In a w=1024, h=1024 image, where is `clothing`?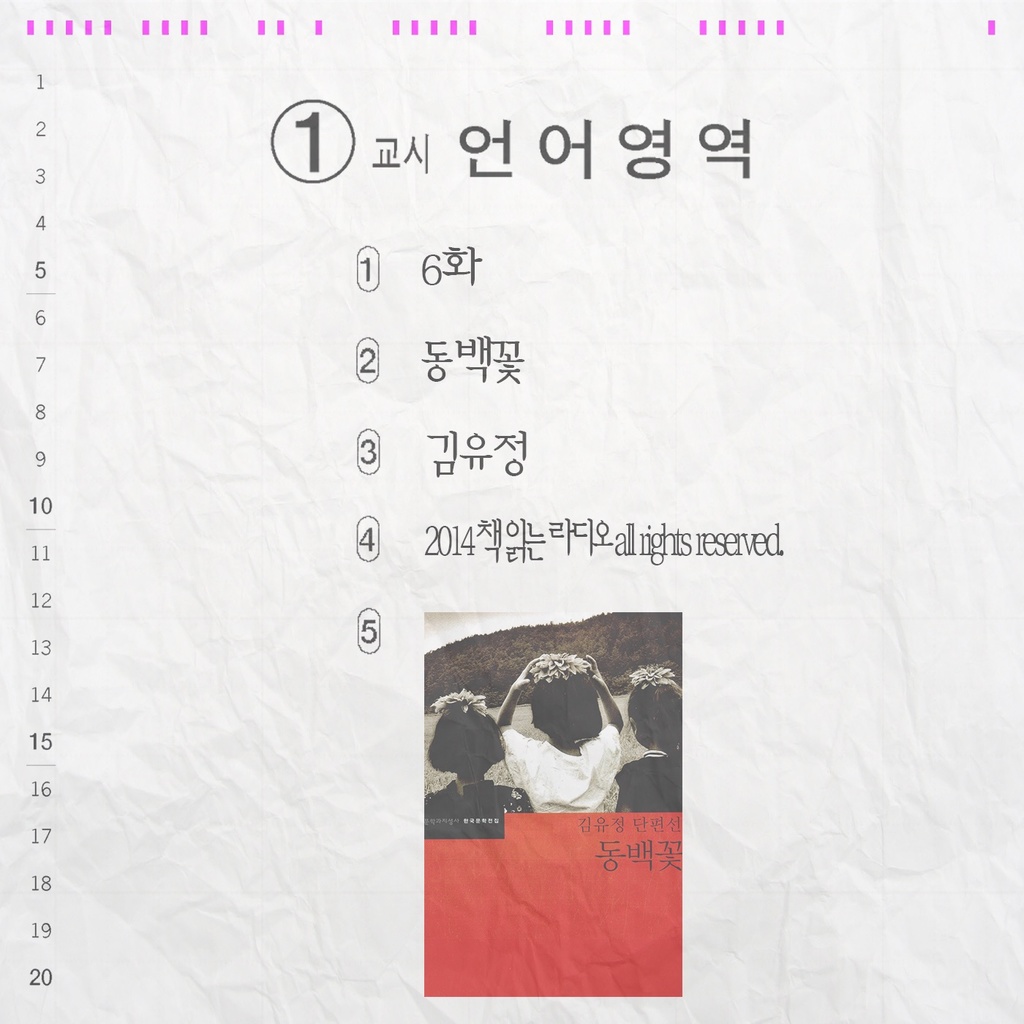
423 776 534 820.
